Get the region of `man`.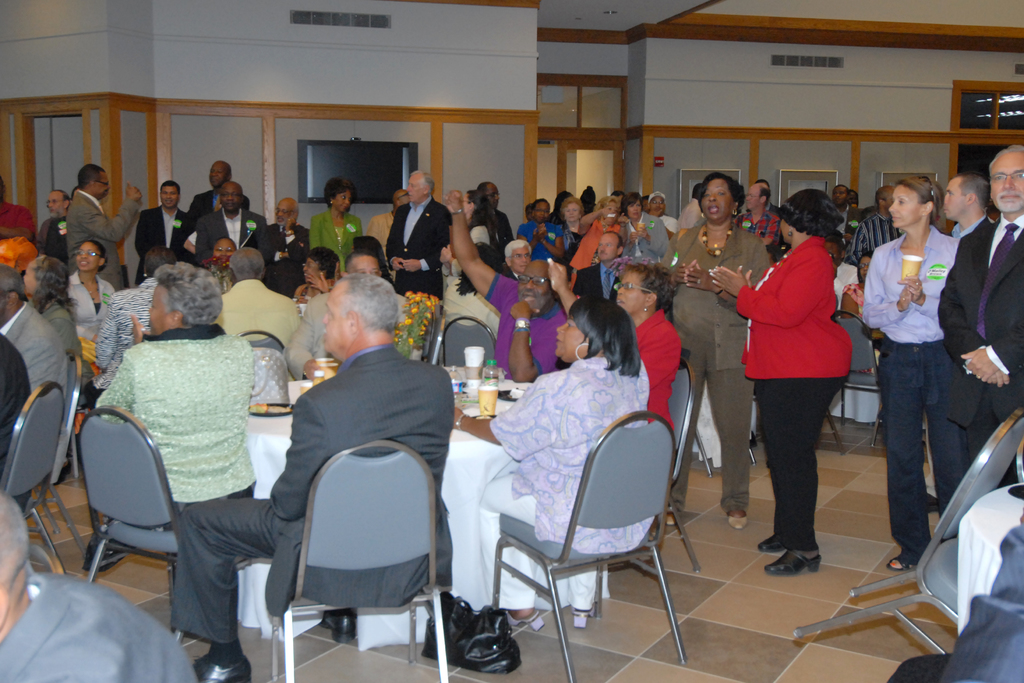
<box>366,188,412,245</box>.
